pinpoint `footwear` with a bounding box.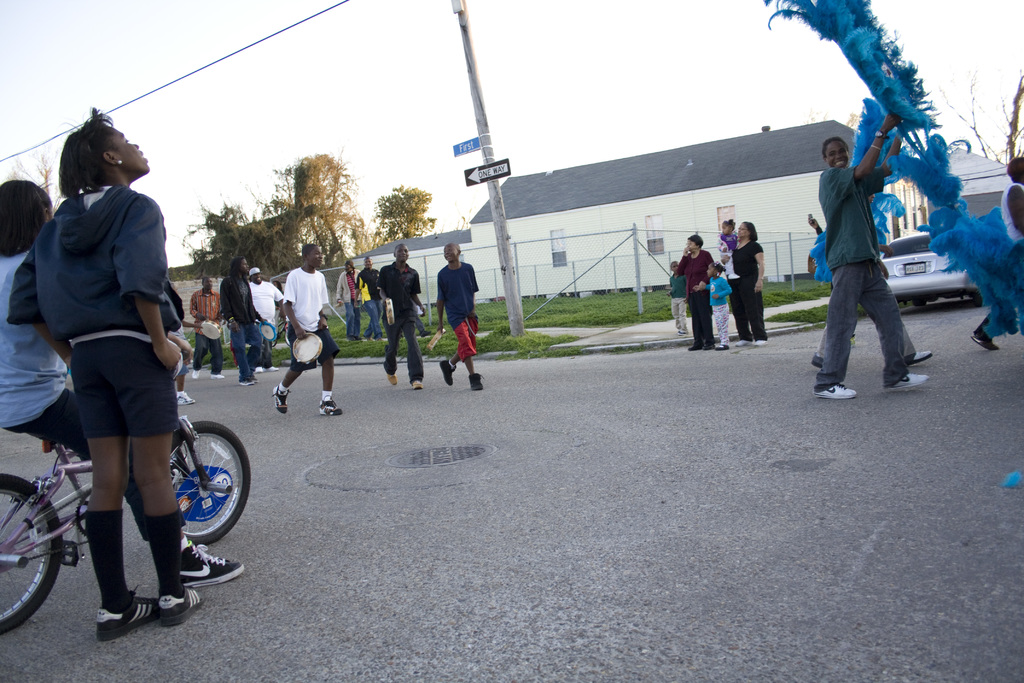
735/339/748/347.
